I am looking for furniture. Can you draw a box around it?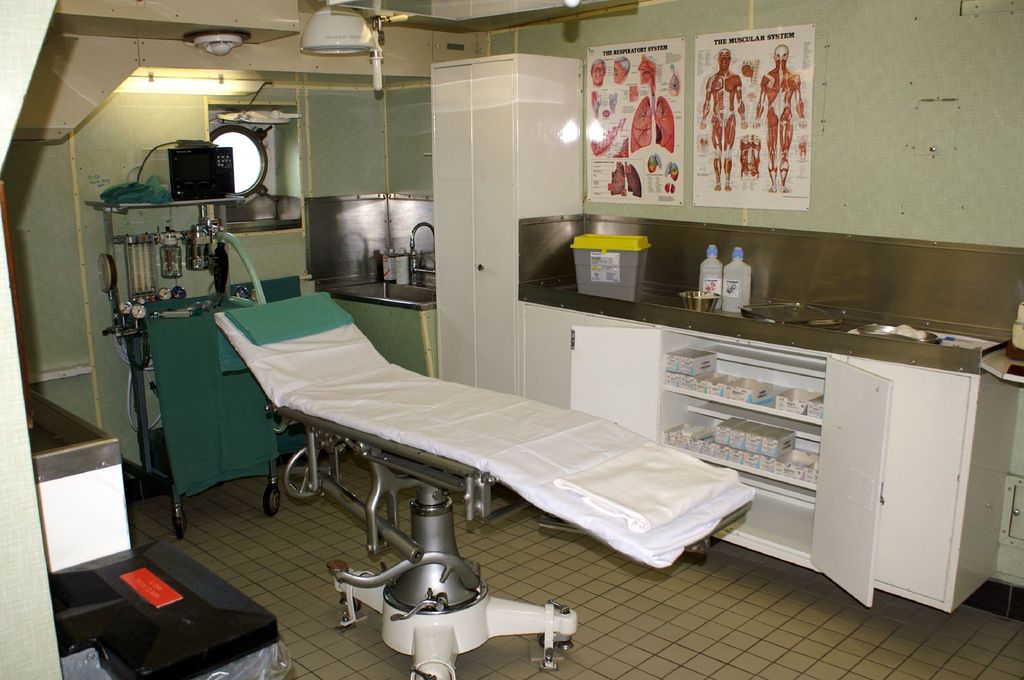
Sure, the bounding box is left=213, top=289, right=756, bottom=679.
